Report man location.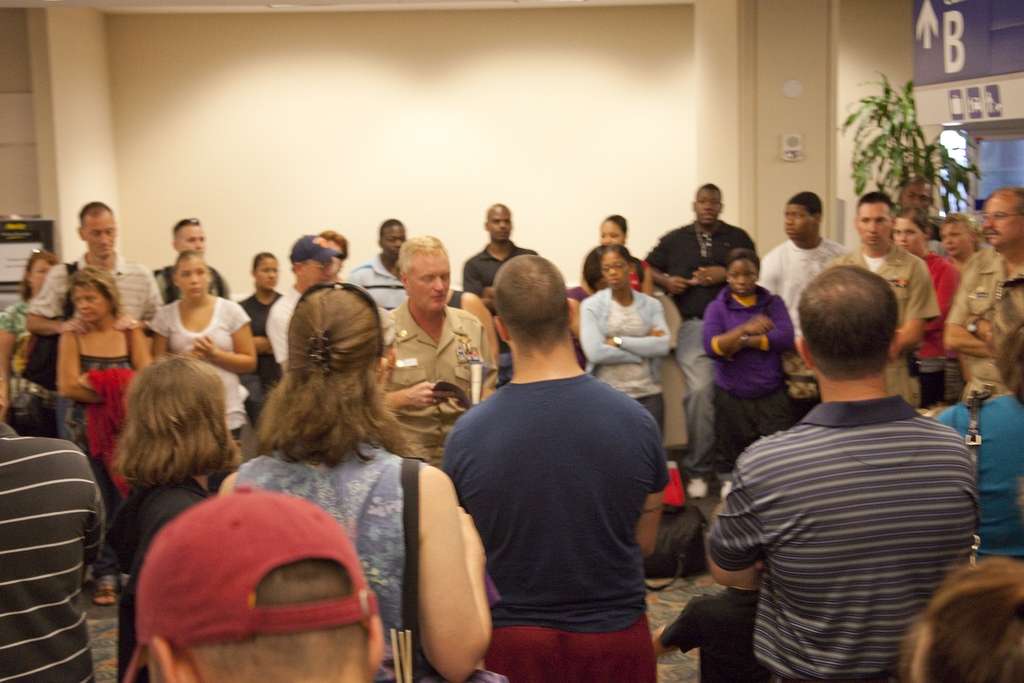
Report: 380:238:484:461.
